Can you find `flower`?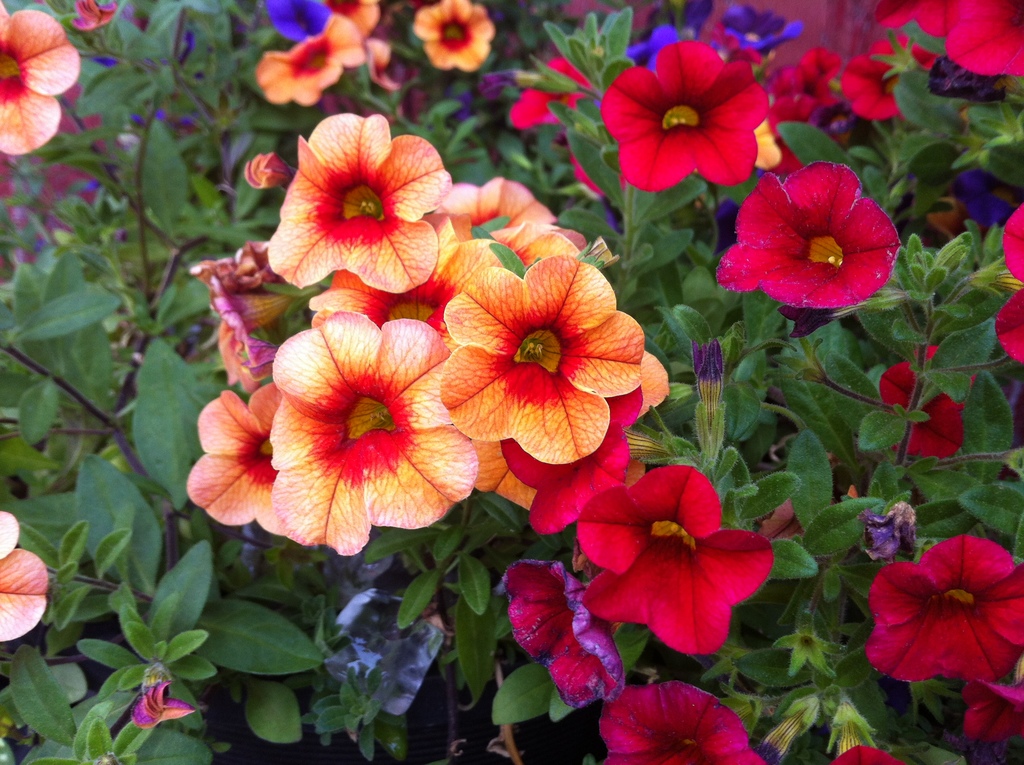
Yes, bounding box: x1=273 y1=311 x2=477 y2=554.
